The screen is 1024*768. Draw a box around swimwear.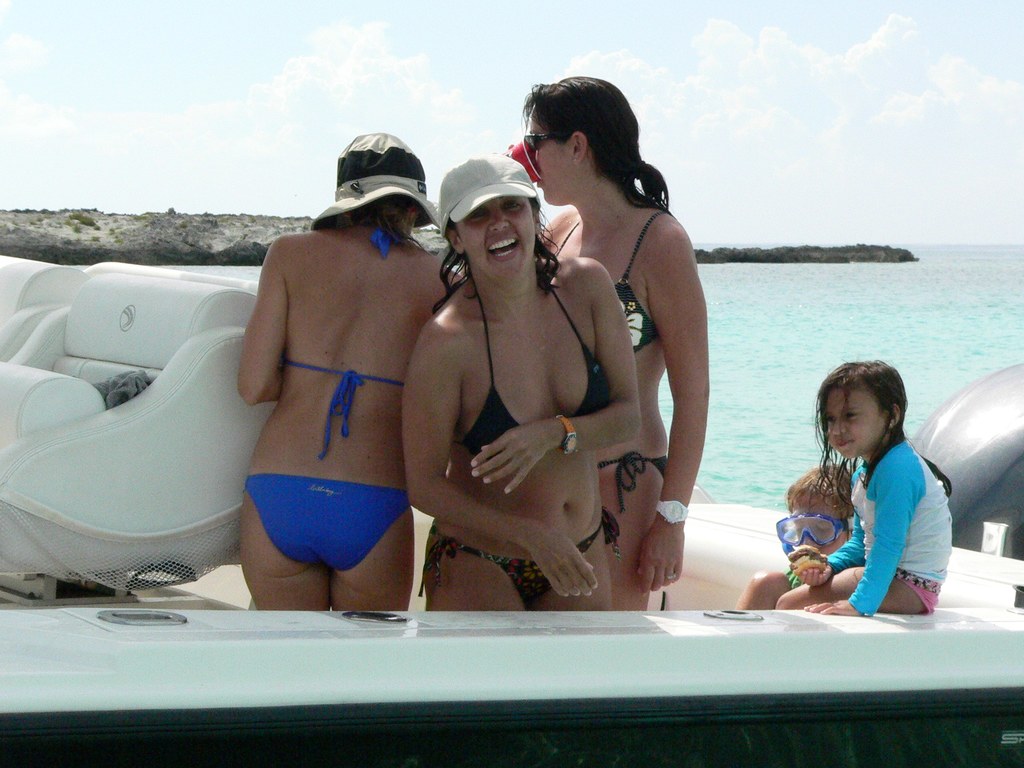
282 214 403 457.
